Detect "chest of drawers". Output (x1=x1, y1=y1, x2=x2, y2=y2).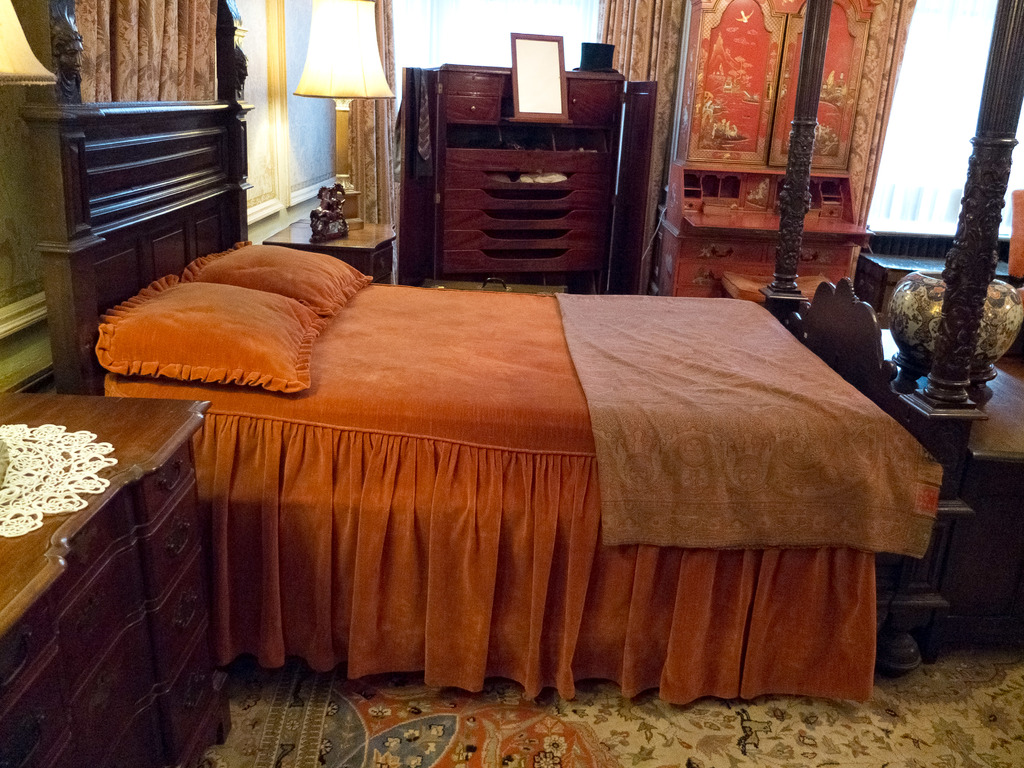
(x1=435, y1=63, x2=627, y2=298).
